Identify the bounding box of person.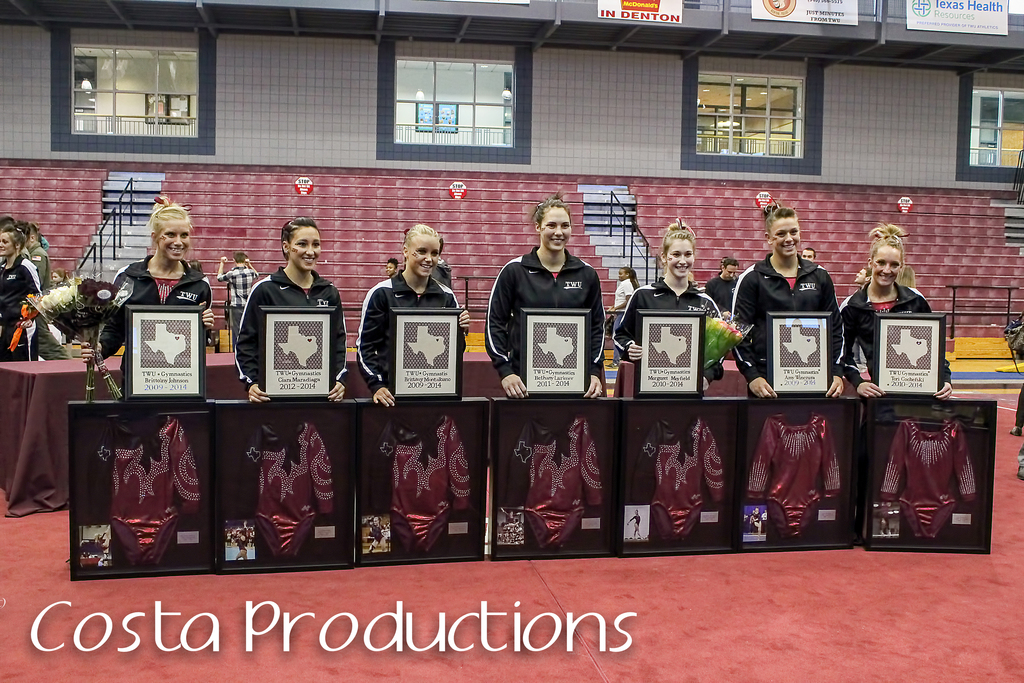
<box>835,218,960,409</box>.
